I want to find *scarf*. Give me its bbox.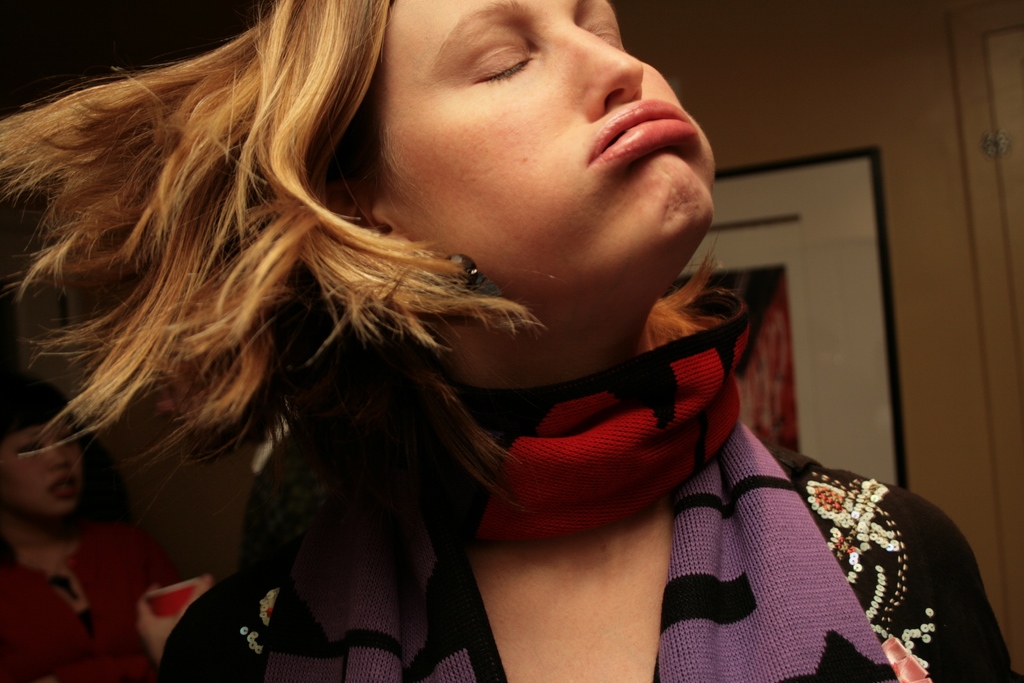
<region>256, 272, 905, 682</region>.
